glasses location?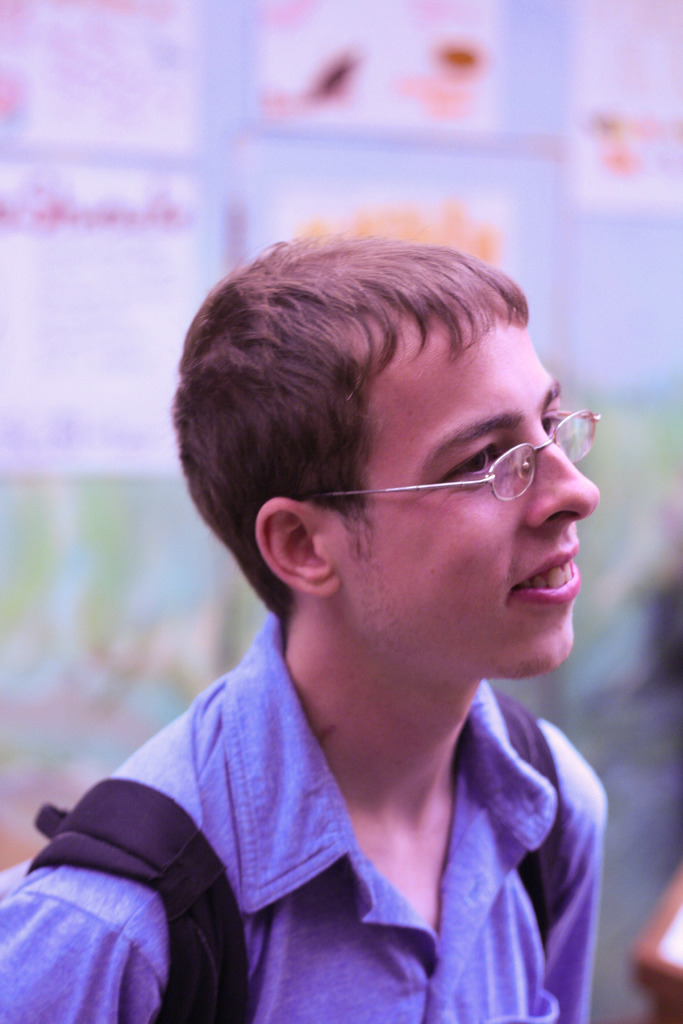
crop(309, 413, 579, 520)
